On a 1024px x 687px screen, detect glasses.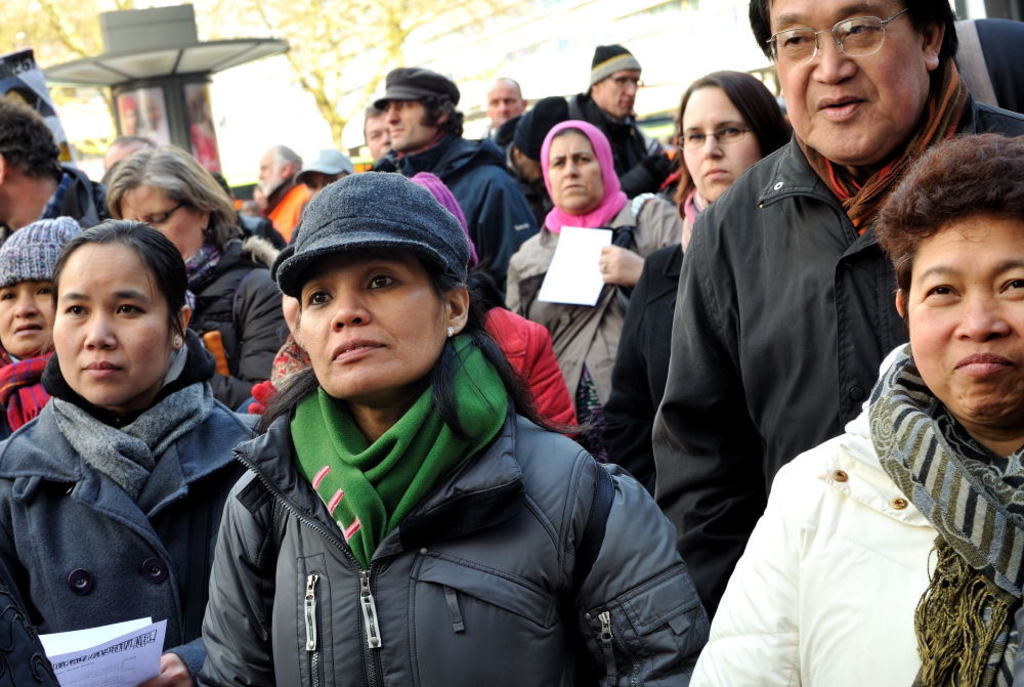
region(145, 202, 184, 226).
